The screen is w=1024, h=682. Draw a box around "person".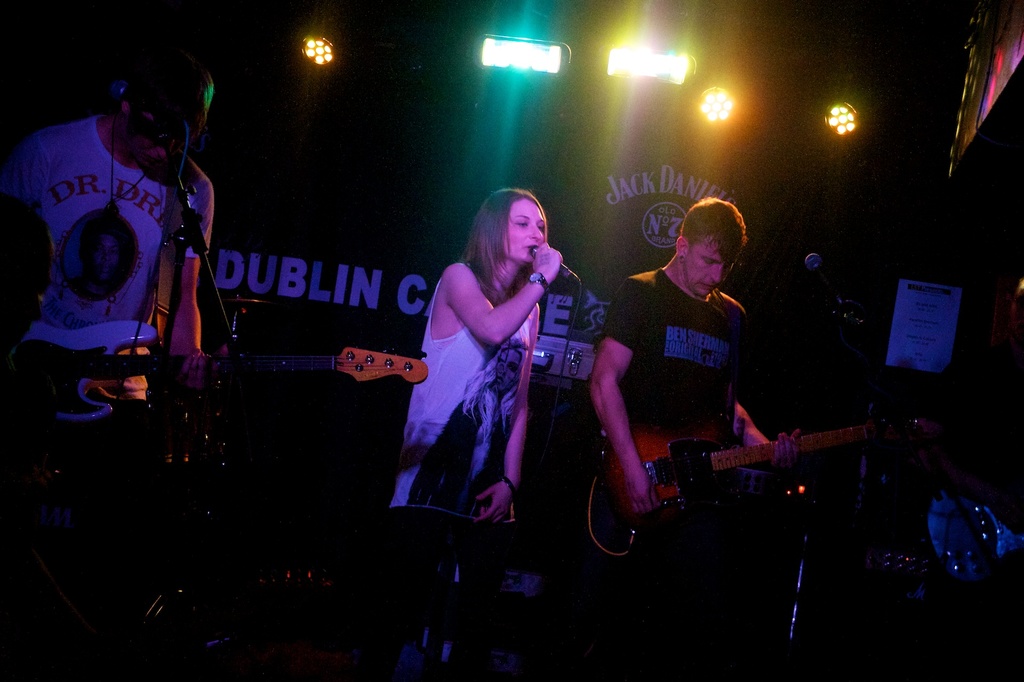
bbox=[390, 175, 563, 681].
